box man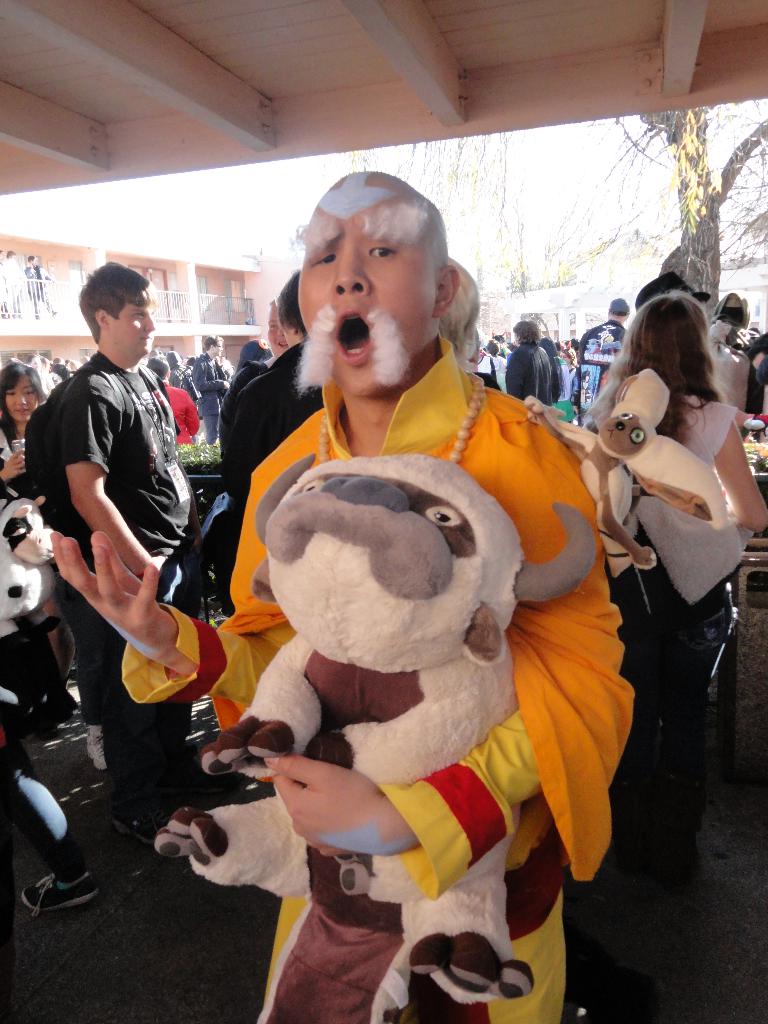
rect(8, 247, 30, 317)
